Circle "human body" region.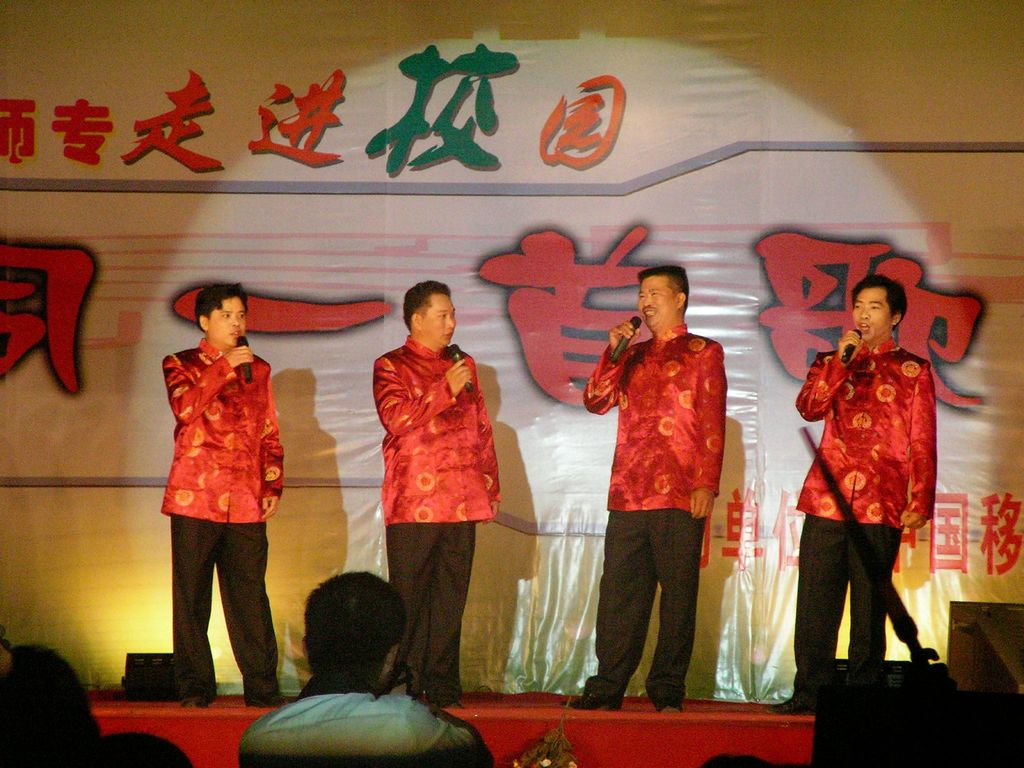
Region: l=163, t=337, r=294, b=709.
